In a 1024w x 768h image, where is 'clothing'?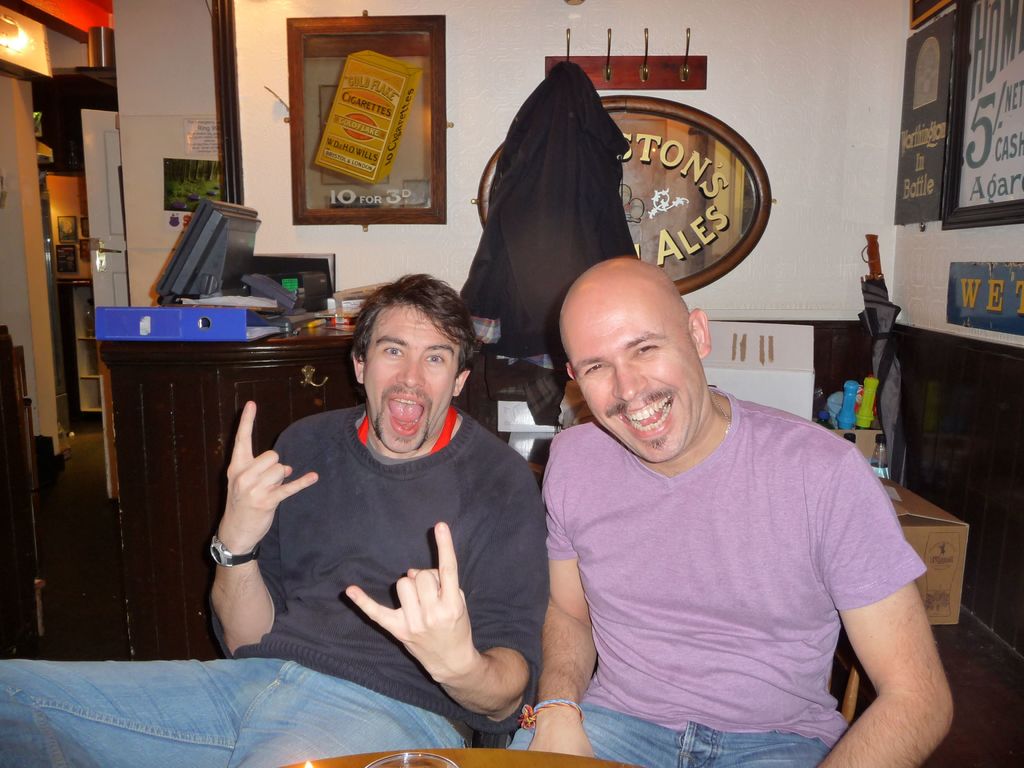
box=[0, 404, 536, 766].
